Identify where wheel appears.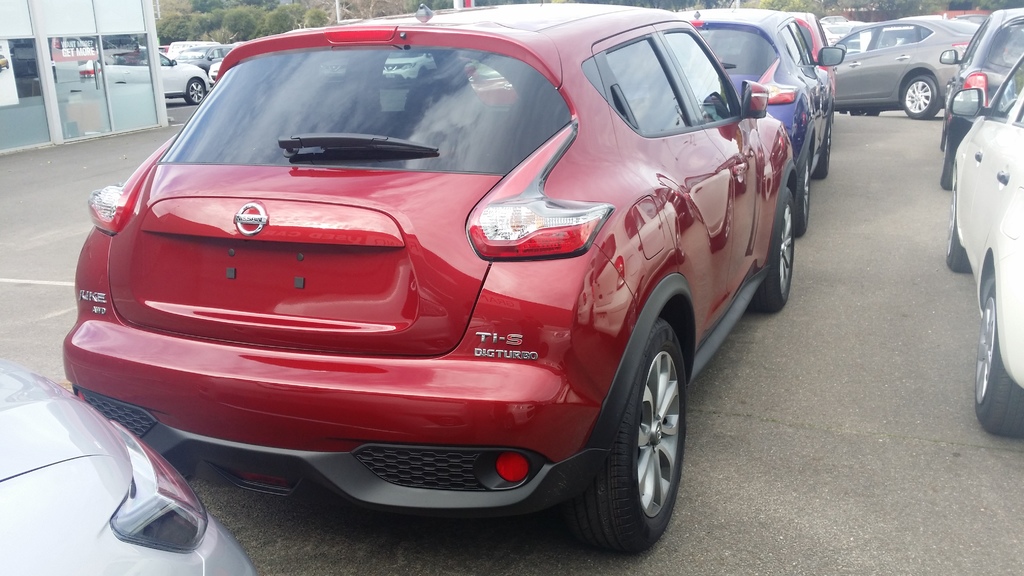
Appears at BBox(902, 76, 945, 125).
